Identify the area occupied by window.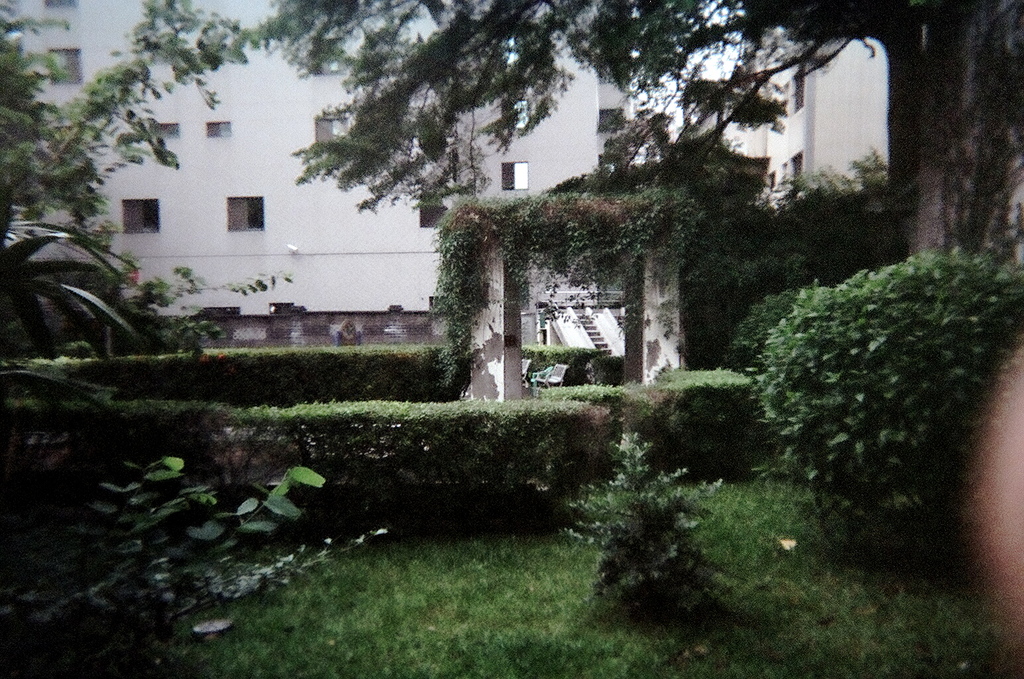
Area: {"left": 420, "top": 194, "right": 442, "bottom": 228}.
